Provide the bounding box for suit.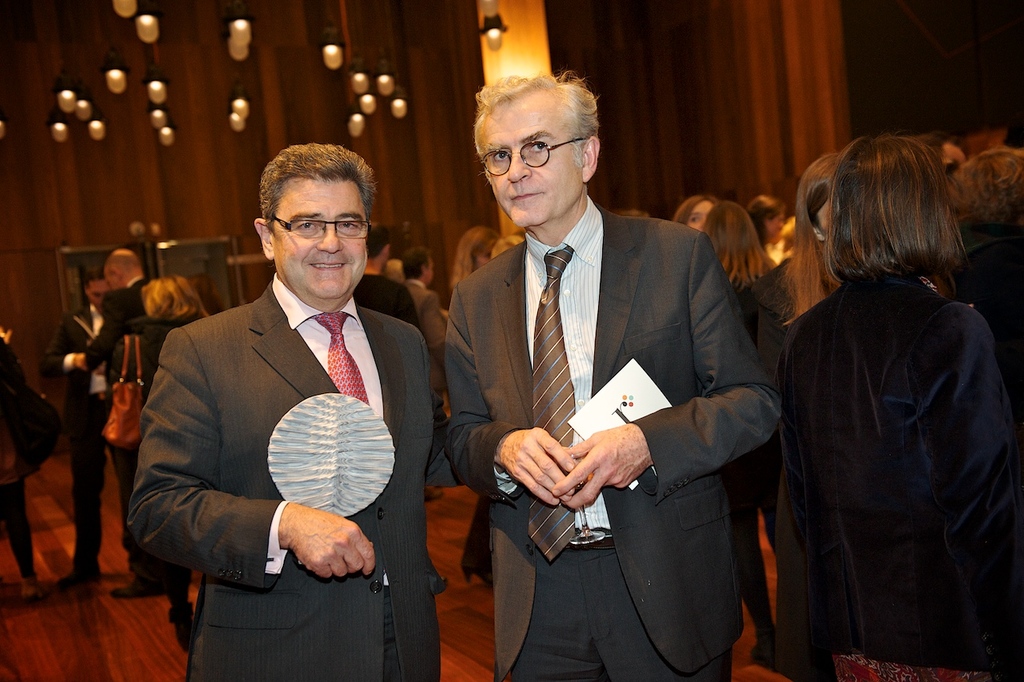
<bbox>350, 275, 421, 331</bbox>.
